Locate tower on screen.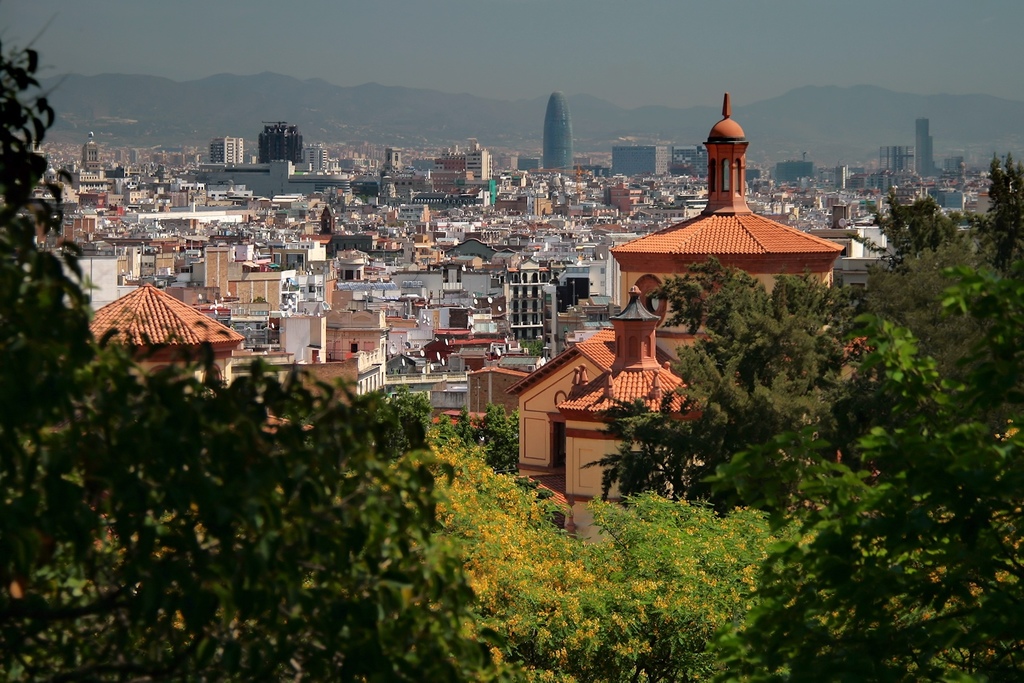
On screen at crop(321, 204, 336, 235).
